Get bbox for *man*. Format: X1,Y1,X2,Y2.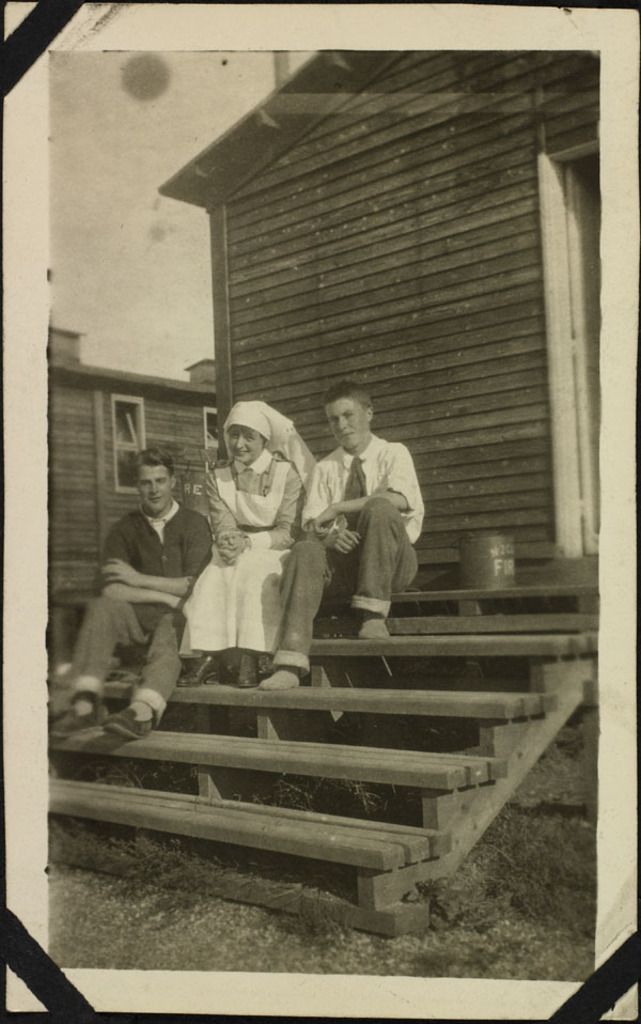
75,448,215,754.
